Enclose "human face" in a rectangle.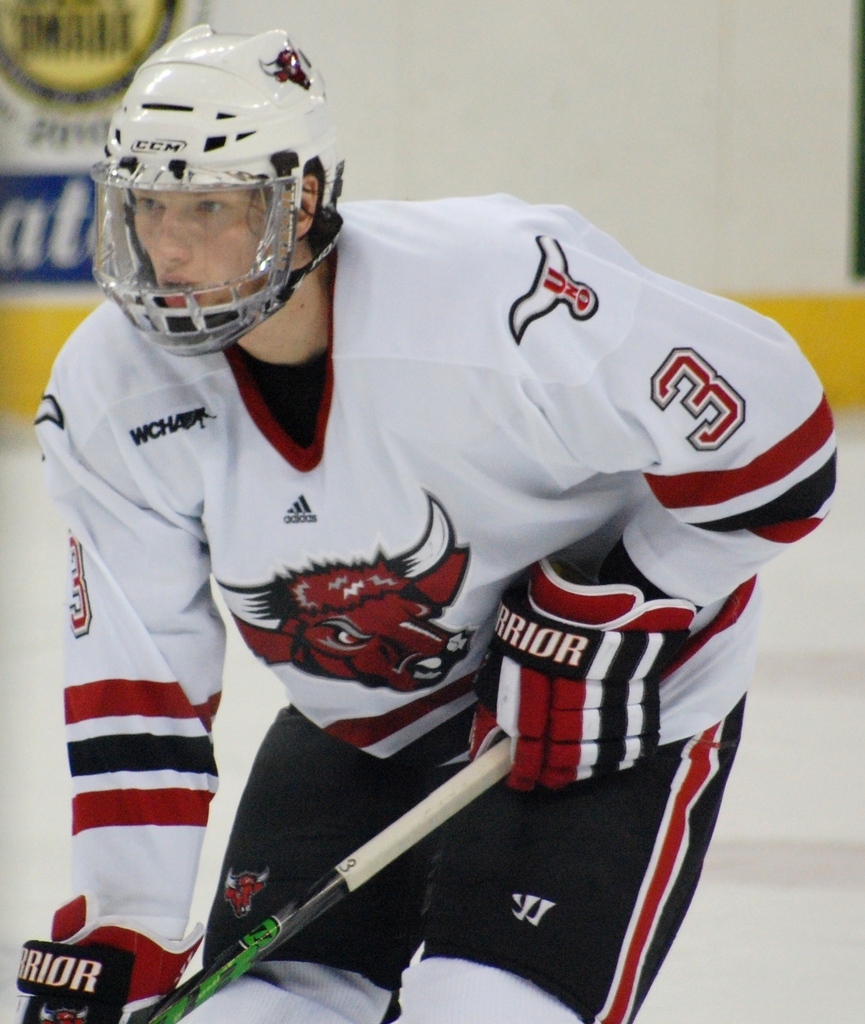
Rect(129, 188, 265, 304).
